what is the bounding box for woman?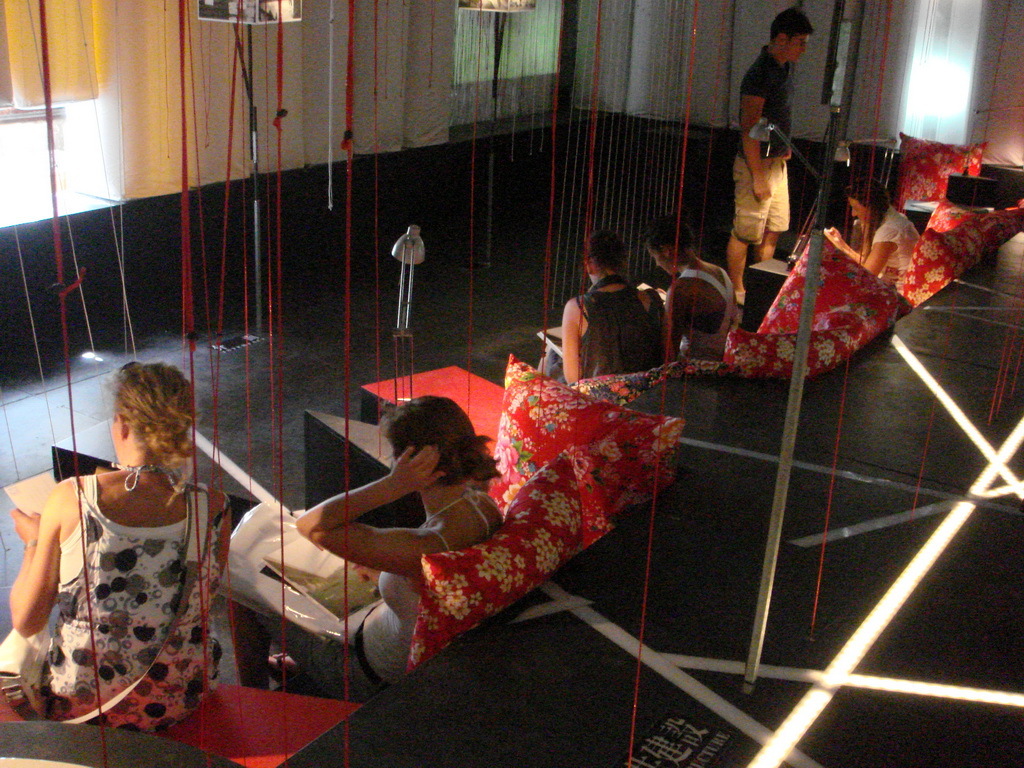
<bbox>216, 387, 507, 710</bbox>.
